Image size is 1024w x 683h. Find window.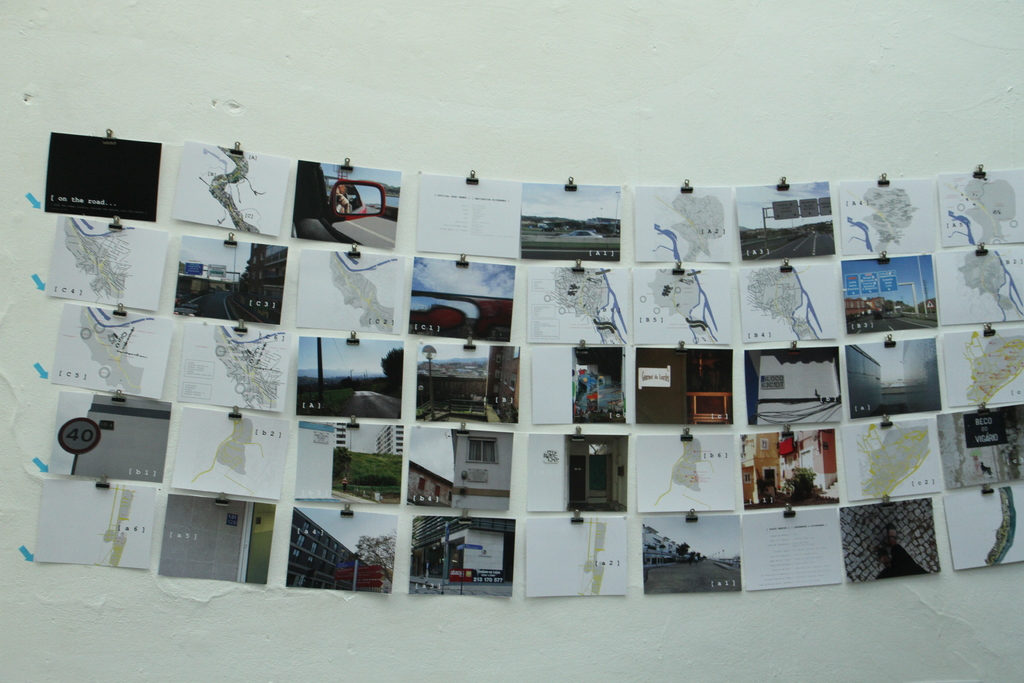
<bbox>855, 300, 859, 306</bbox>.
